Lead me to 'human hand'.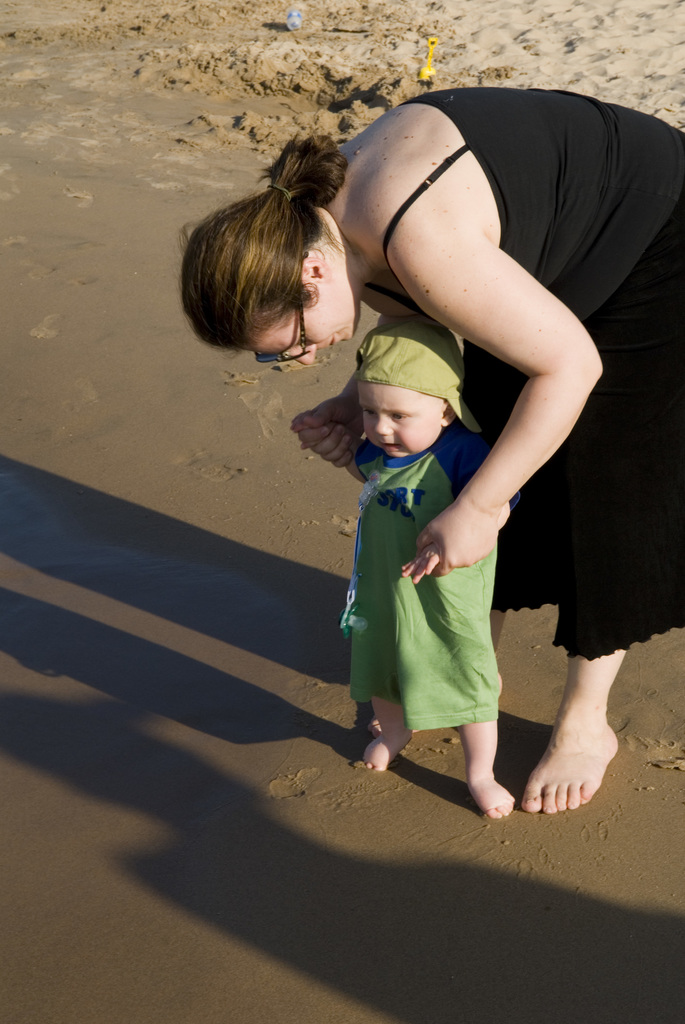
Lead to 288/387/365/460.
